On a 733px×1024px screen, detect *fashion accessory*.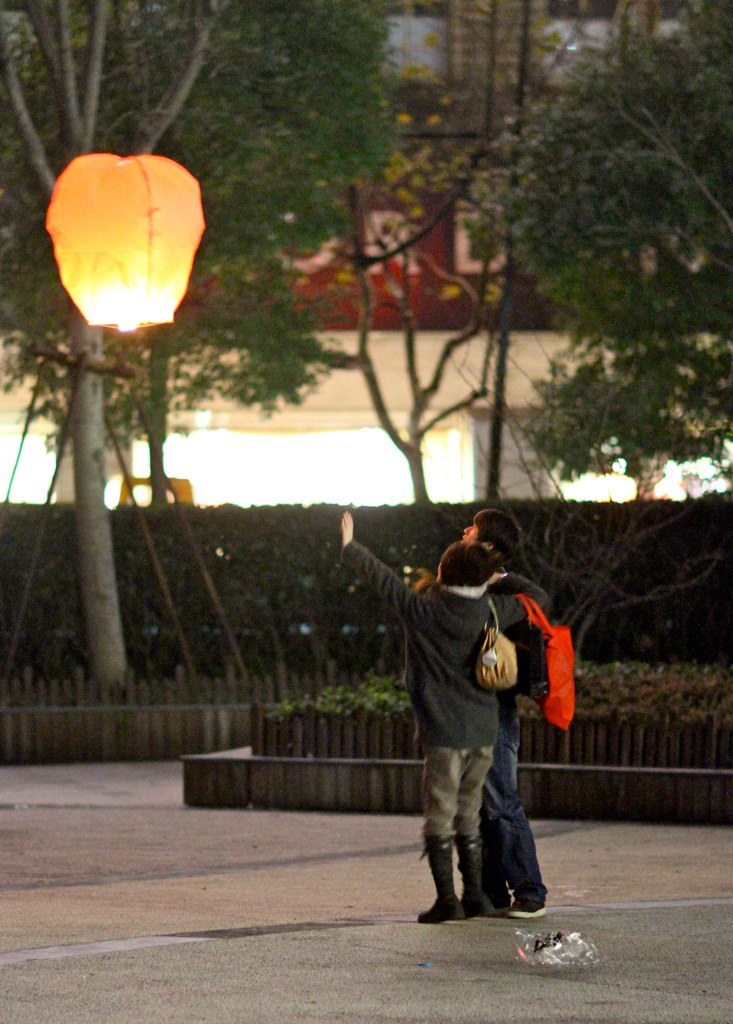
locate(415, 832, 465, 922).
